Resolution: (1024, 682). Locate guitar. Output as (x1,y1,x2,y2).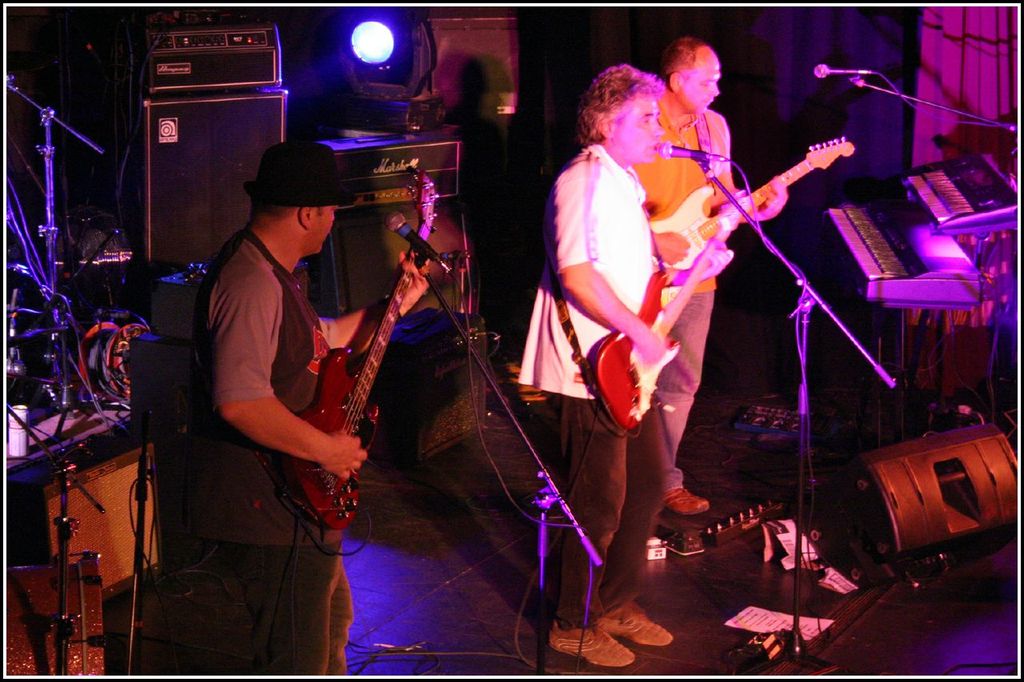
(648,137,857,295).
